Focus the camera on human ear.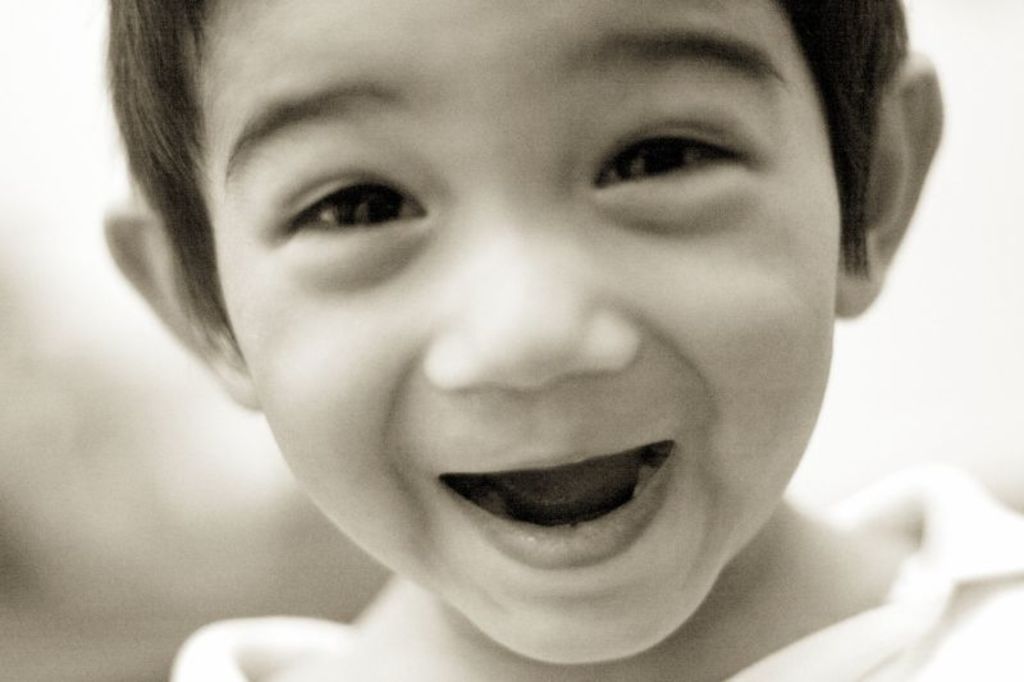
Focus region: 97/197/261/412.
